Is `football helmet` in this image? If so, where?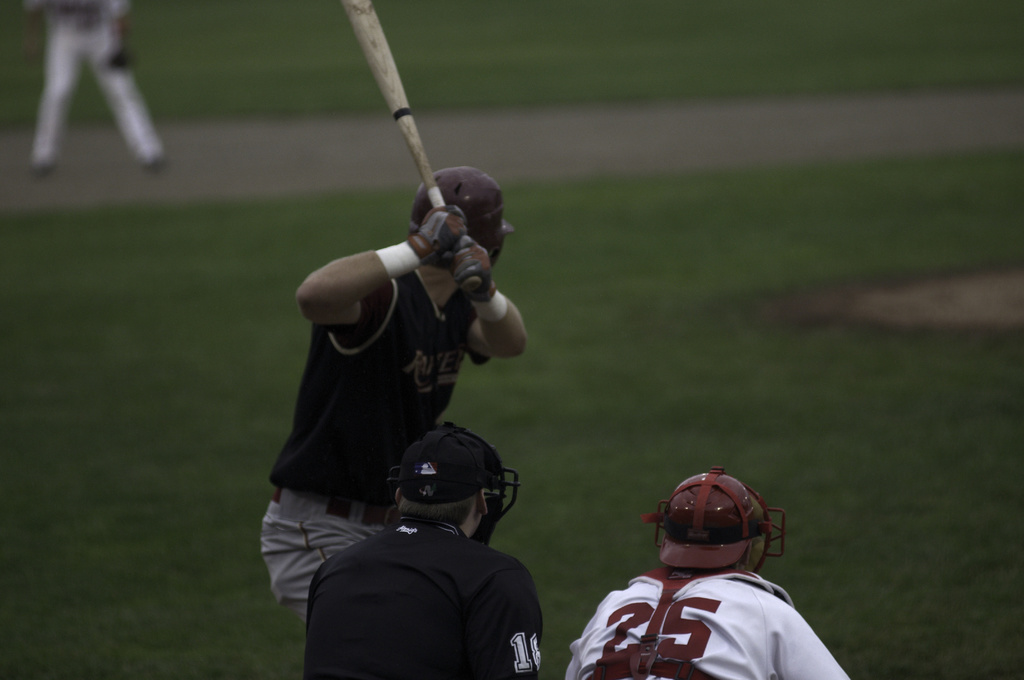
Yes, at bbox=[640, 480, 780, 593].
